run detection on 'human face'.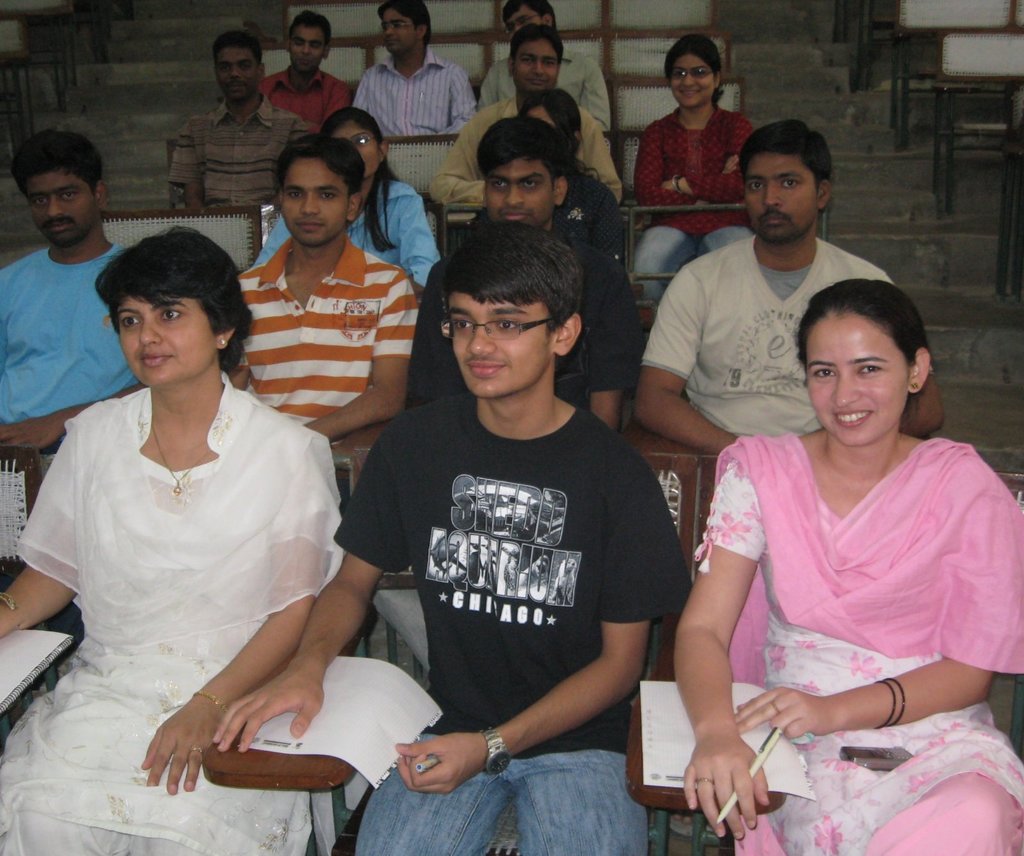
Result: [x1=112, y1=289, x2=219, y2=388].
